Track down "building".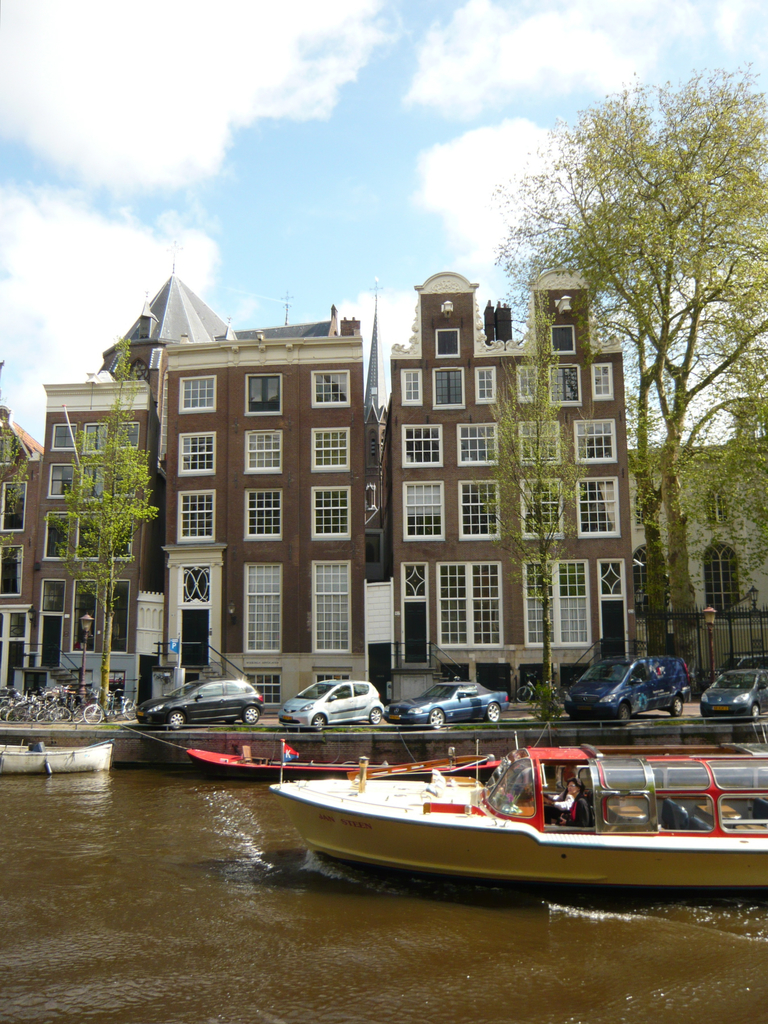
Tracked to <region>396, 273, 639, 701</region>.
